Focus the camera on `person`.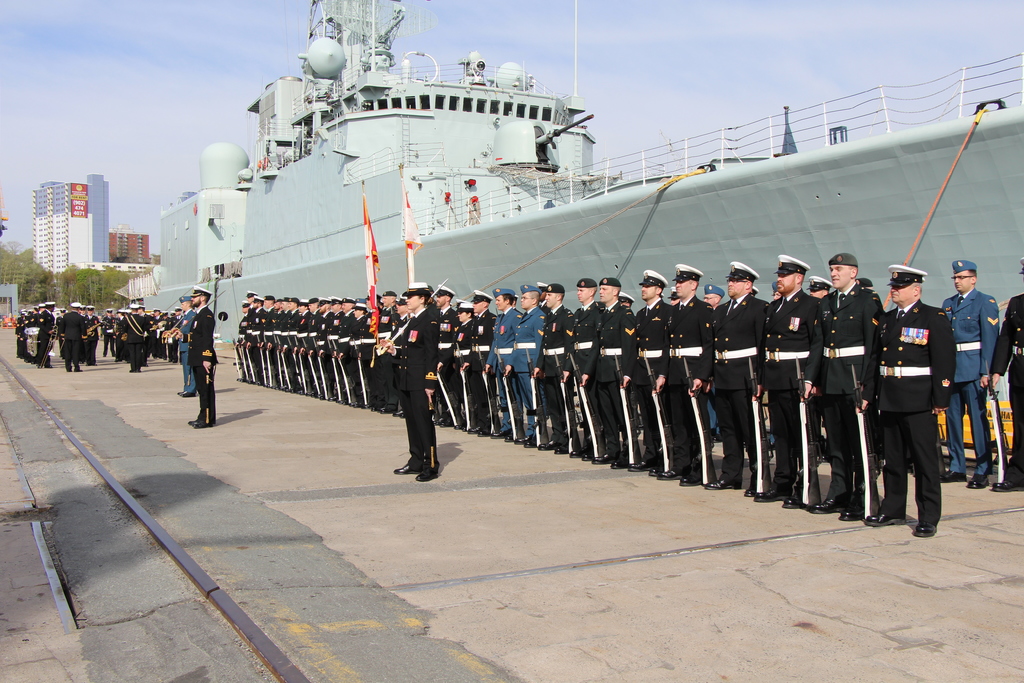
Focus region: [x1=668, y1=259, x2=710, y2=488].
